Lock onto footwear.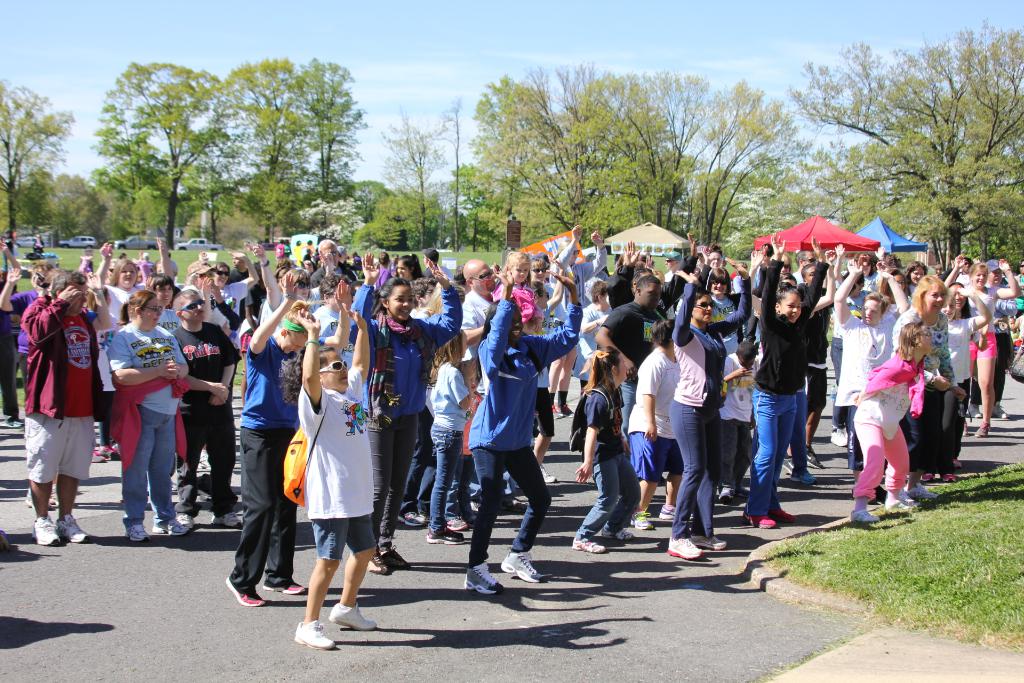
Locked: x1=398 y1=511 x2=433 y2=531.
